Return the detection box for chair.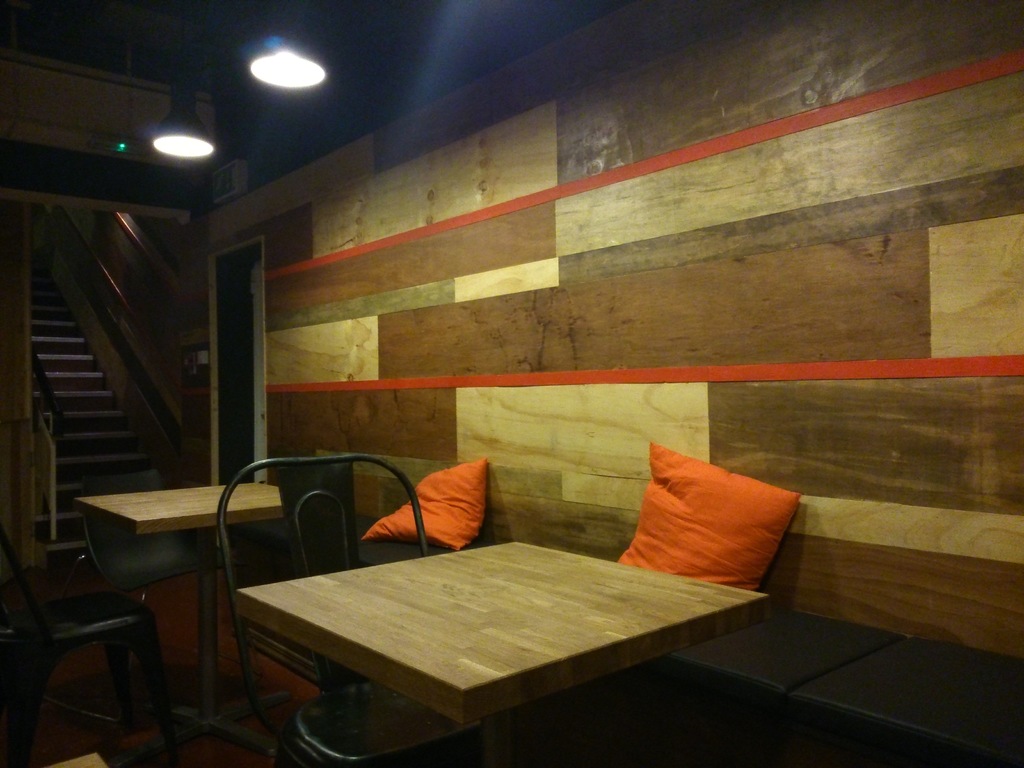
0/590/182/767.
